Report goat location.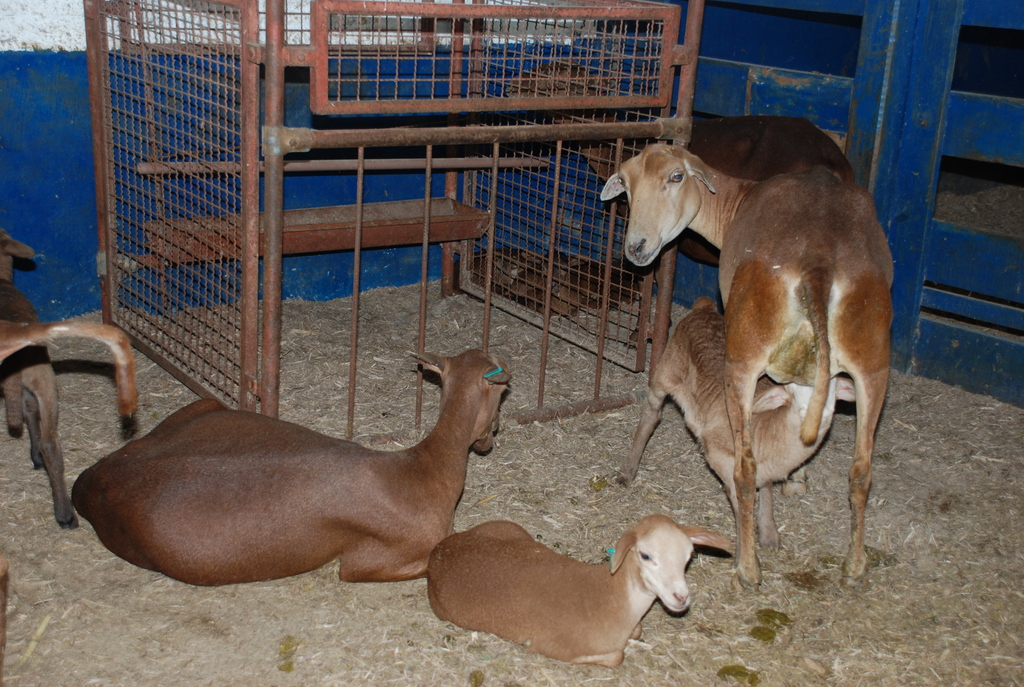
Report: 68:347:514:584.
